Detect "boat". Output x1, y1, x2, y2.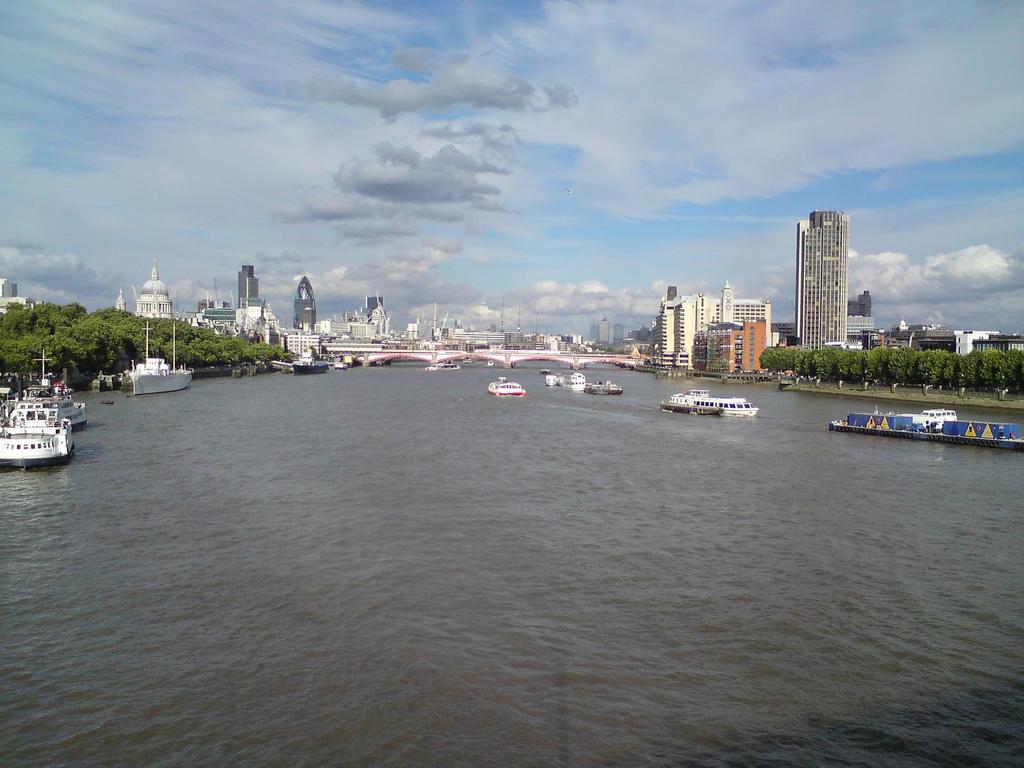
485, 371, 530, 398.
